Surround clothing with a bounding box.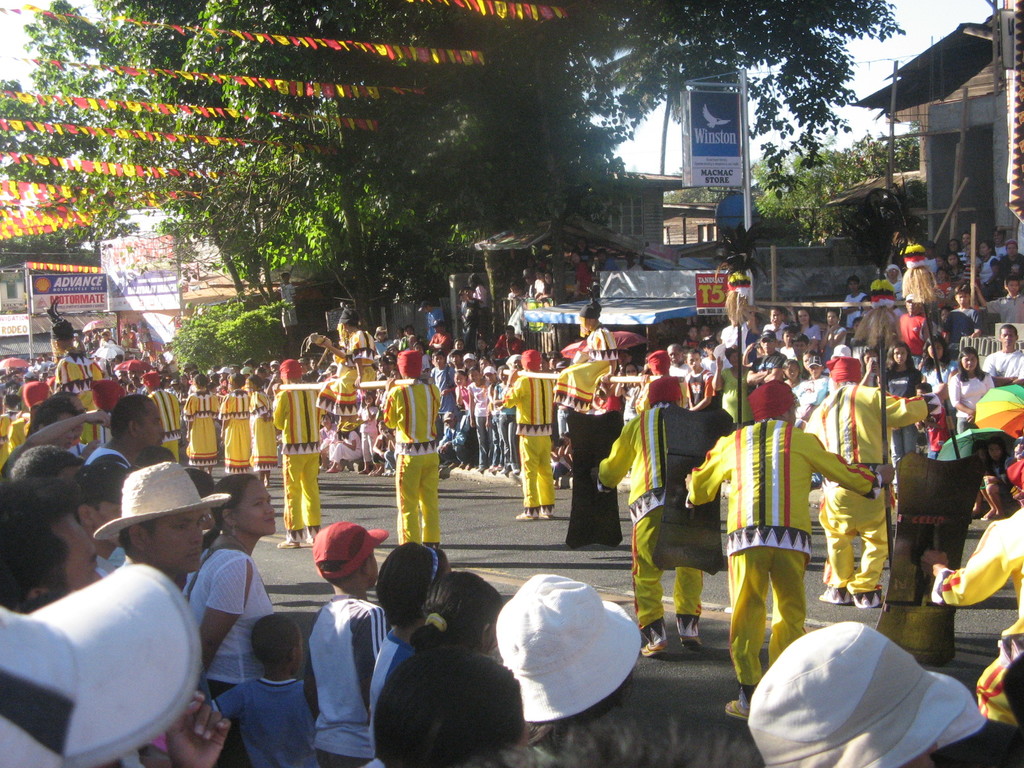
rect(189, 395, 216, 461).
